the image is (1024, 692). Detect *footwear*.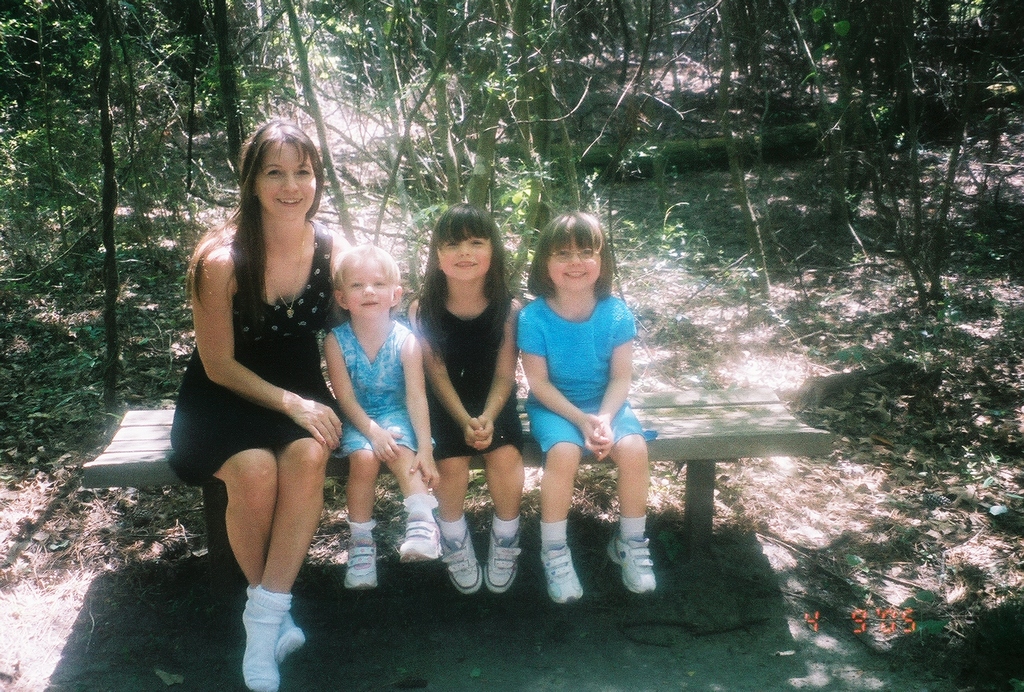
Detection: x1=394, y1=504, x2=445, y2=574.
